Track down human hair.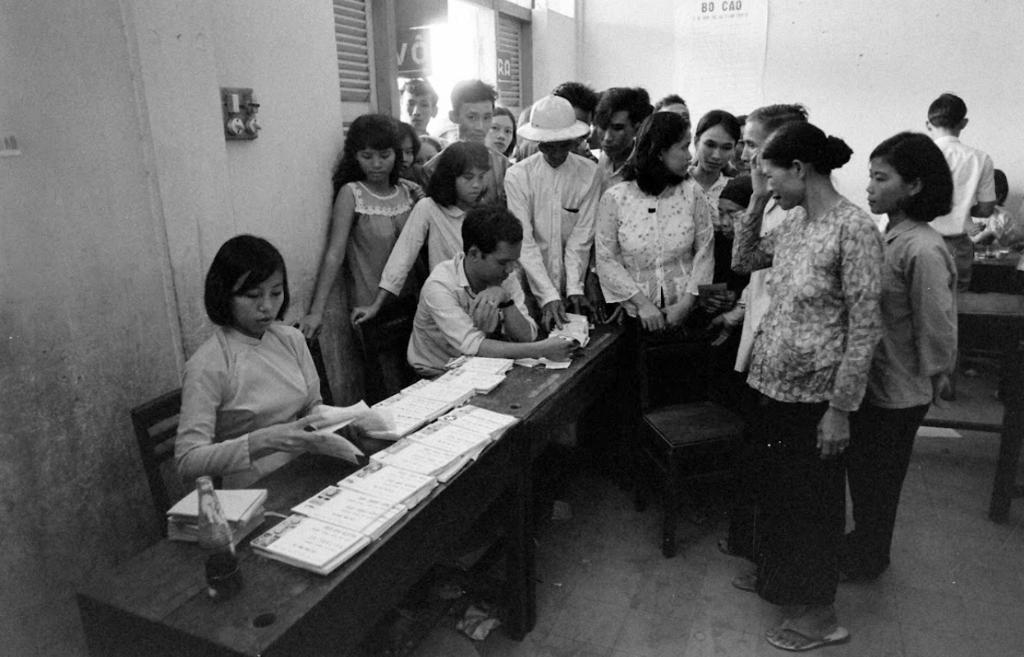
Tracked to (196, 235, 294, 327).
